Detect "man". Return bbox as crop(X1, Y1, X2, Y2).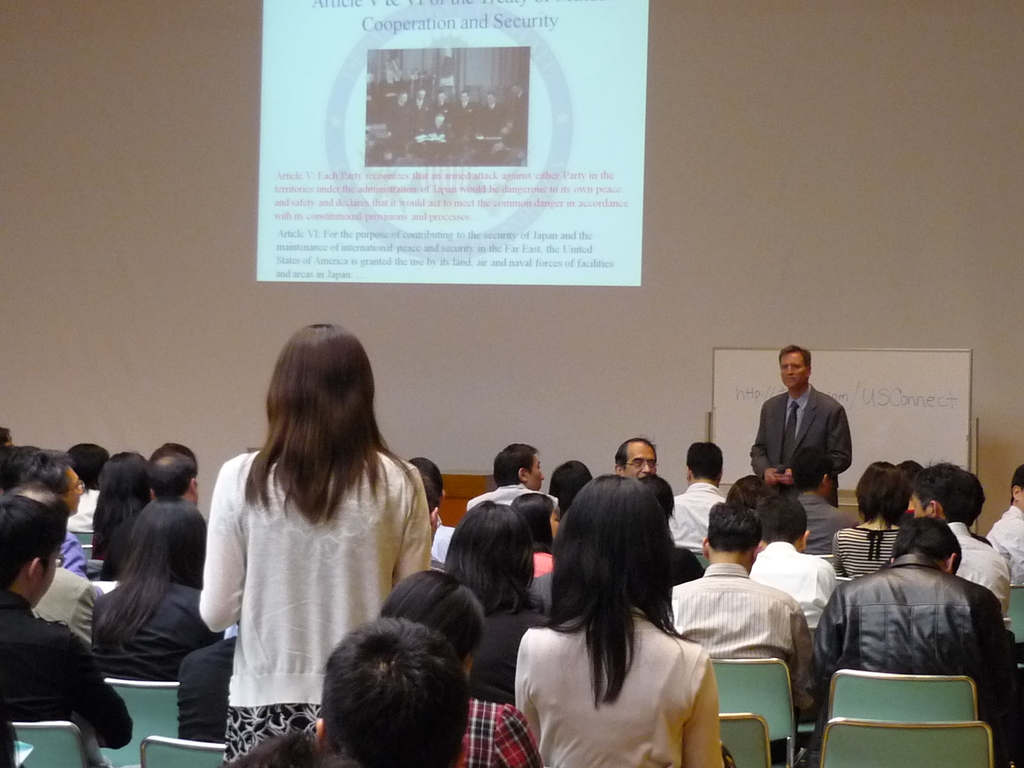
crop(144, 452, 202, 505).
